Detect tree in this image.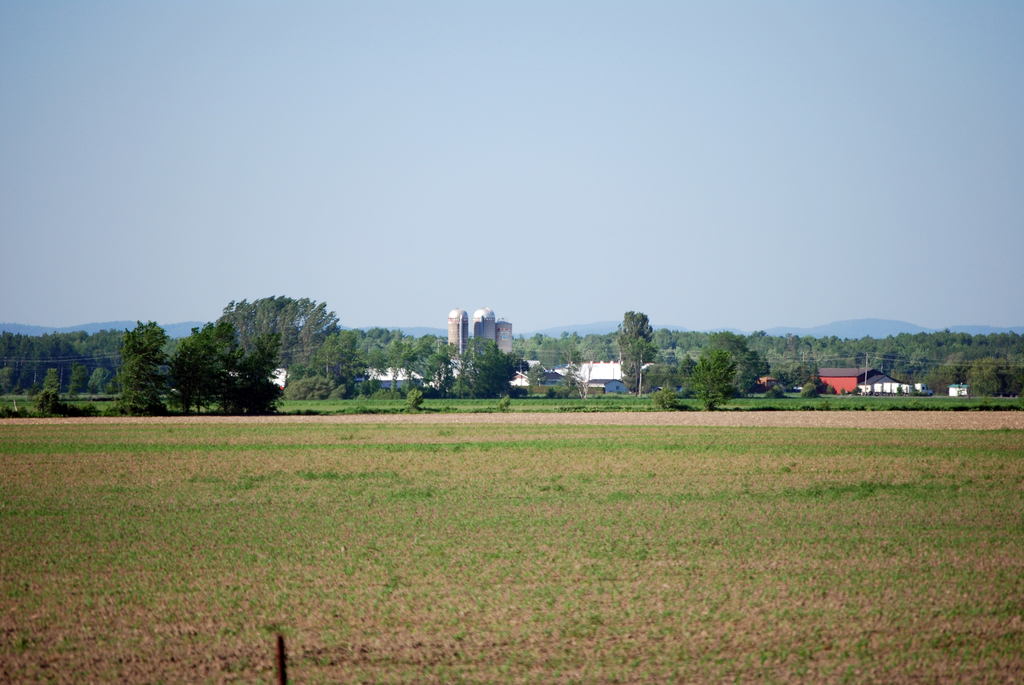
Detection: BBox(107, 317, 178, 417).
